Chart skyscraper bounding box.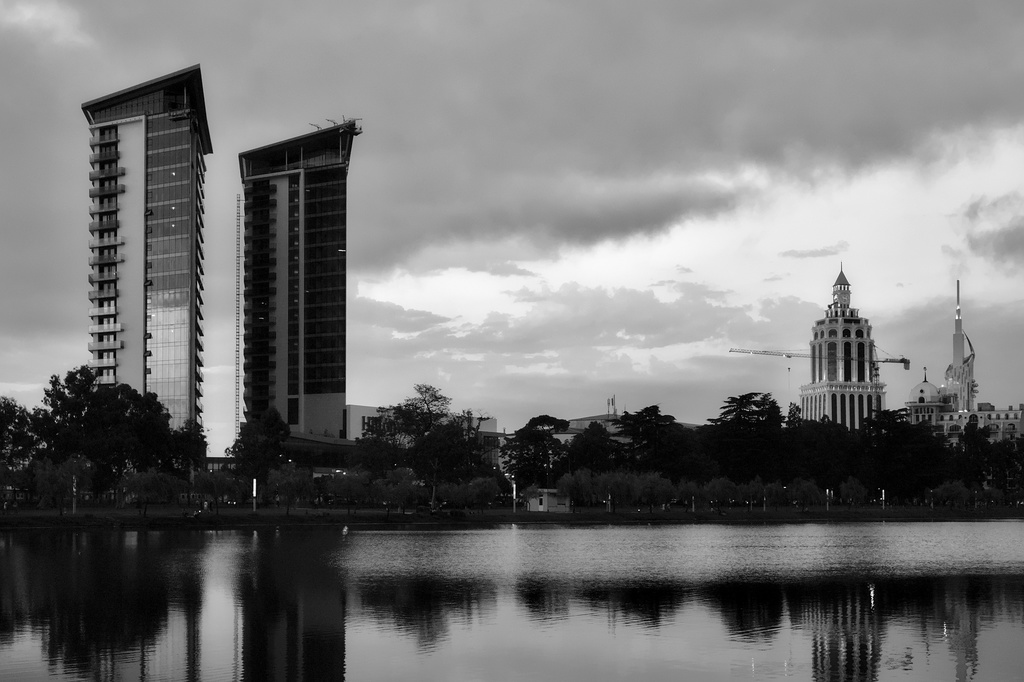
Charted: region(79, 61, 215, 448).
